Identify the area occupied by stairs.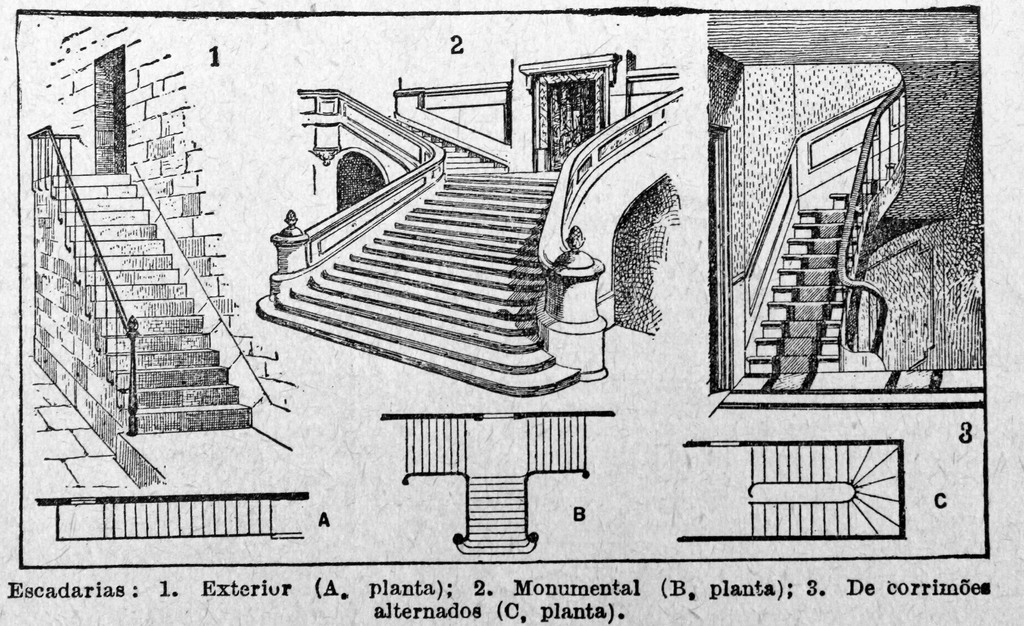
Area: 34,173,254,429.
